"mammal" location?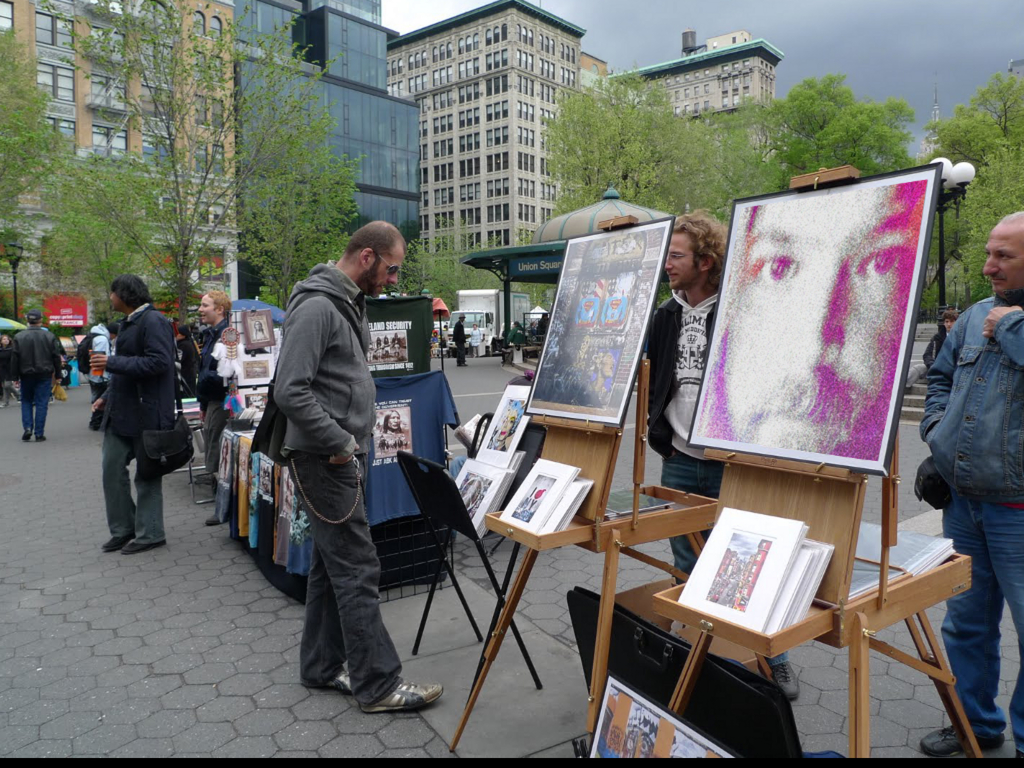
<bbox>926, 305, 955, 355</bbox>
